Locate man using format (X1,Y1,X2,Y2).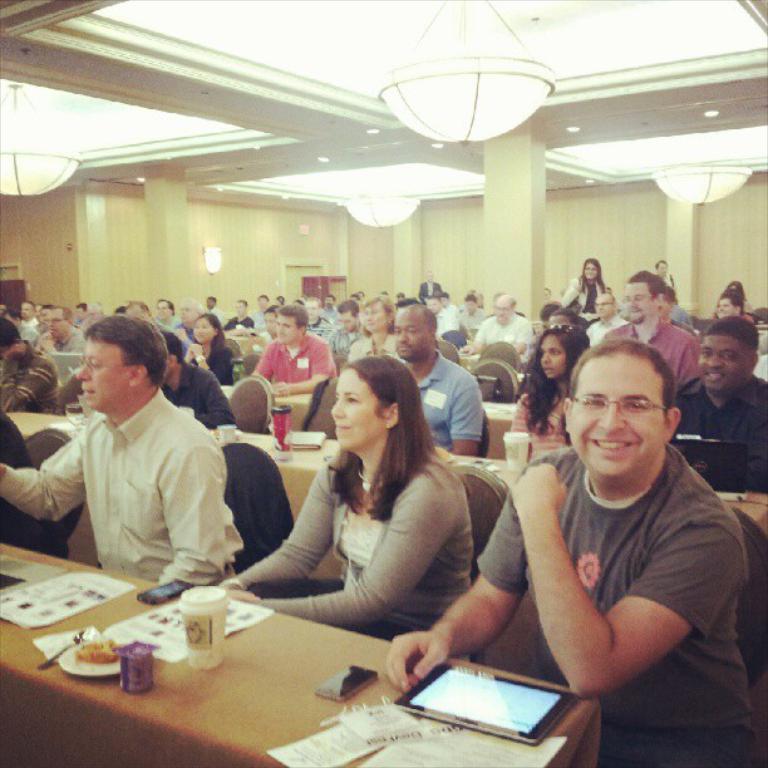
(413,267,444,306).
